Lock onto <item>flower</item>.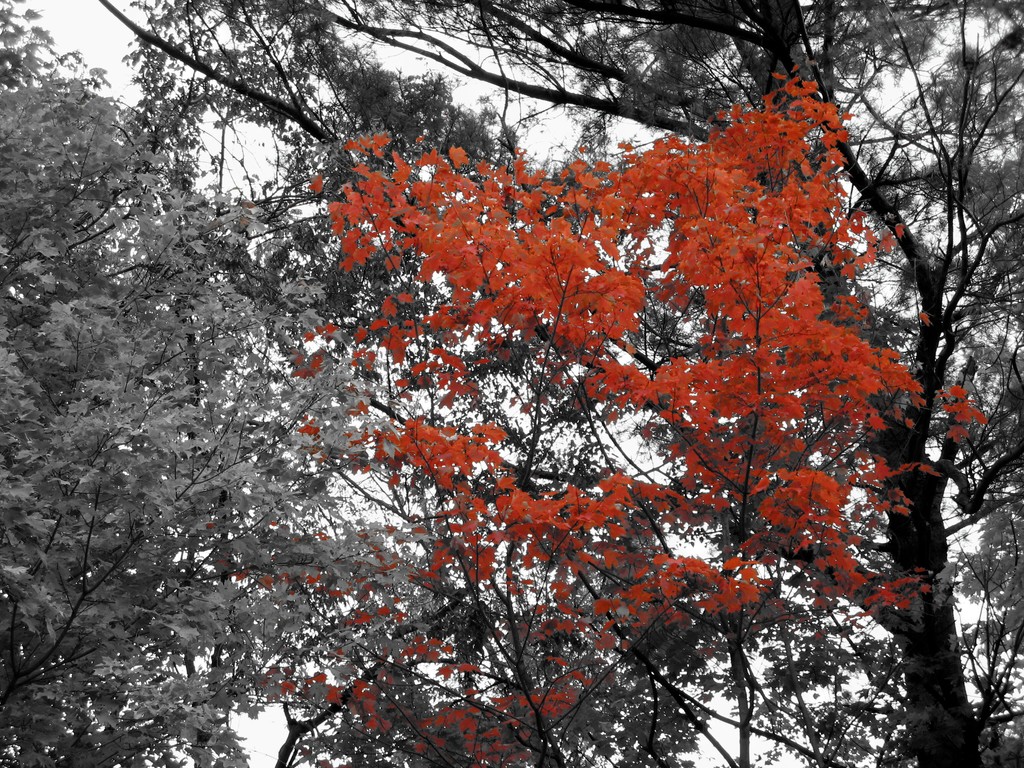
Locked: [x1=99, y1=0, x2=1023, y2=767].
